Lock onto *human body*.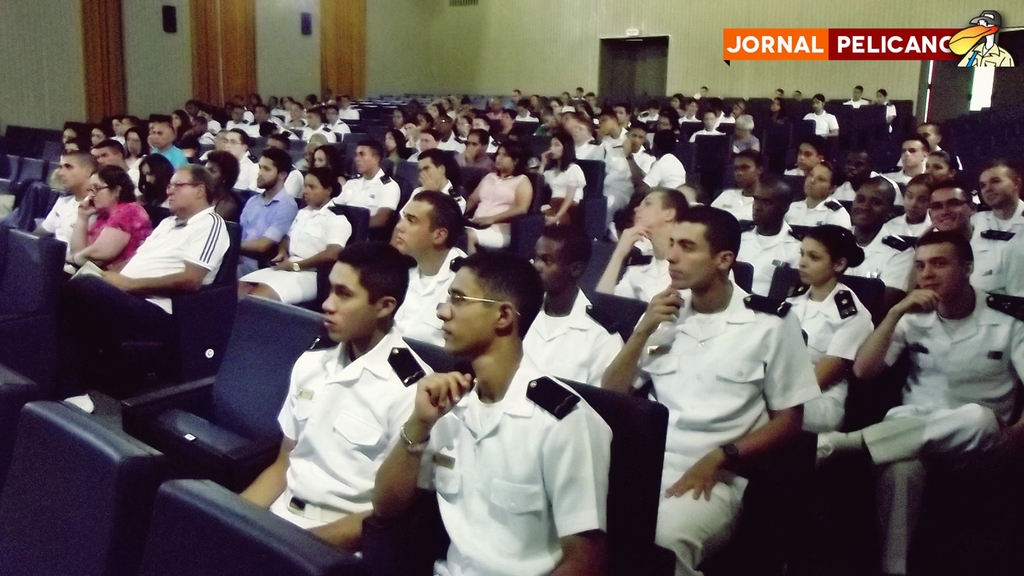
Locked: box=[728, 113, 756, 159].
